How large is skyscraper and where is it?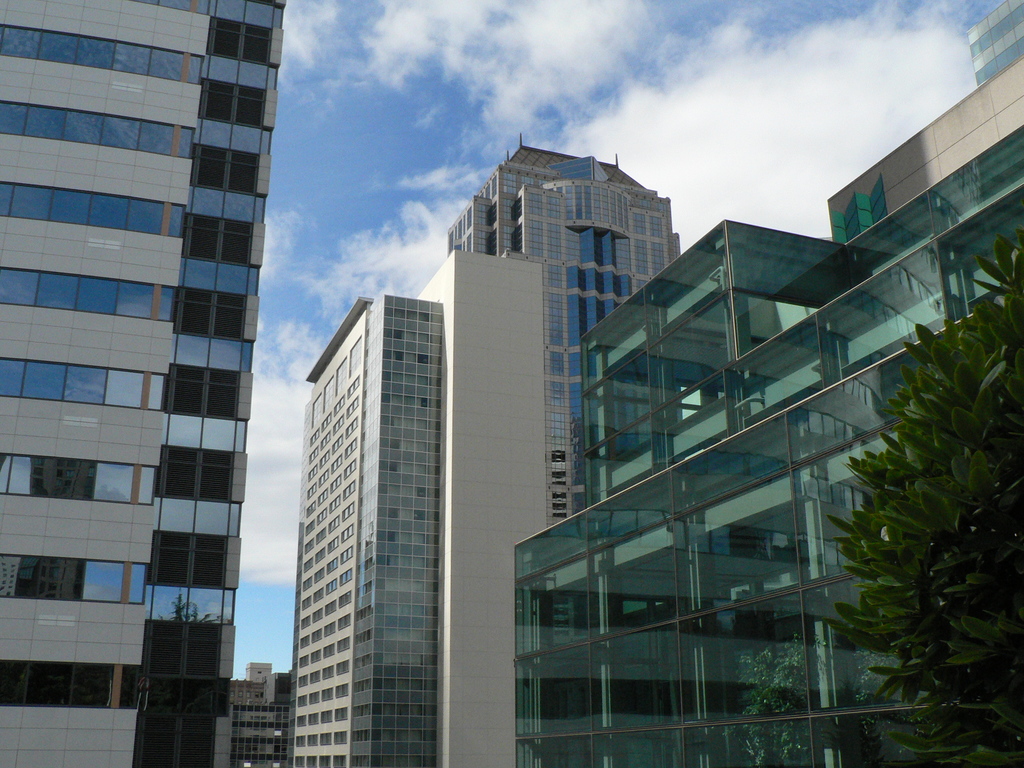
Bounding box: l=0, t=0, r=290, b=767.
